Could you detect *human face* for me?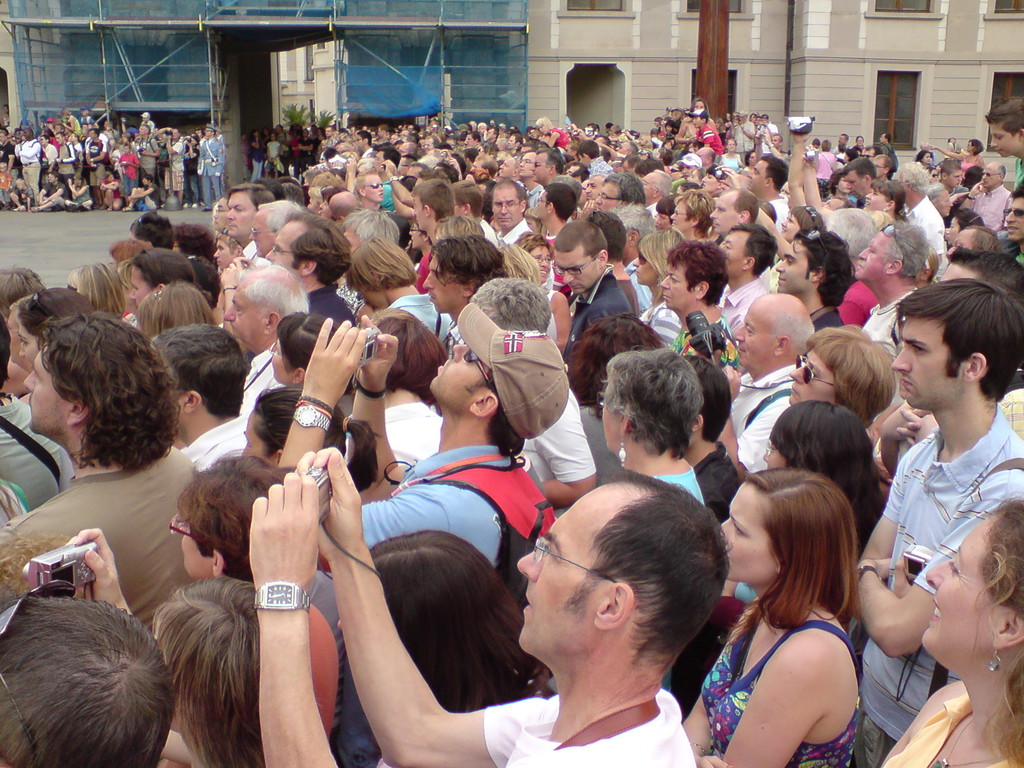
Detection result: 432 344 493 406.
